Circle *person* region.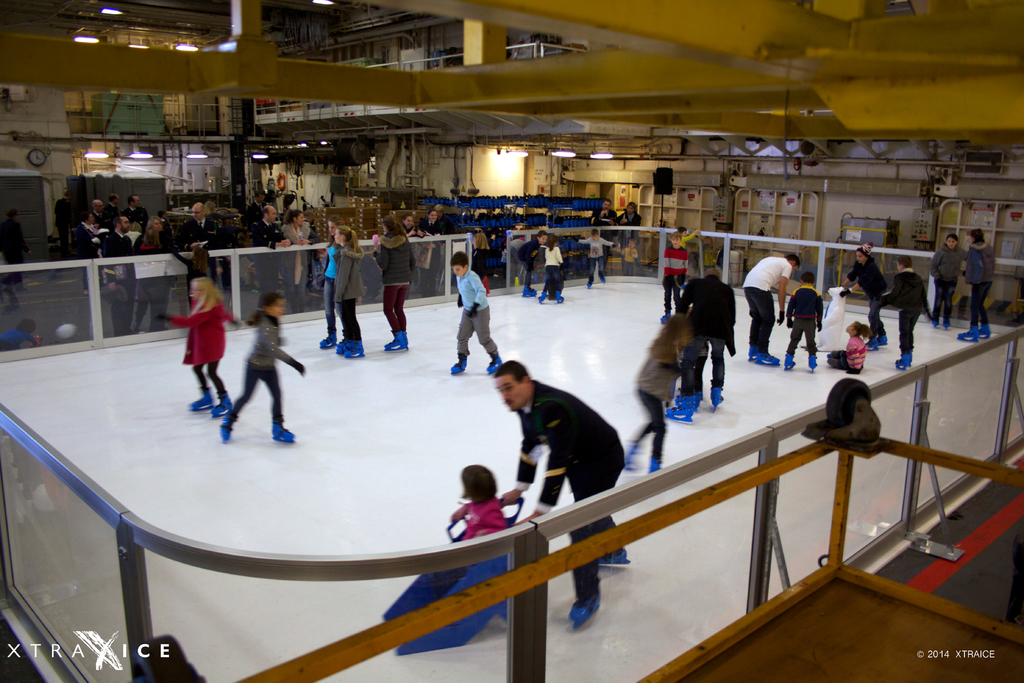
Region: x1=618 y1=201 x2=641 y2=267.
